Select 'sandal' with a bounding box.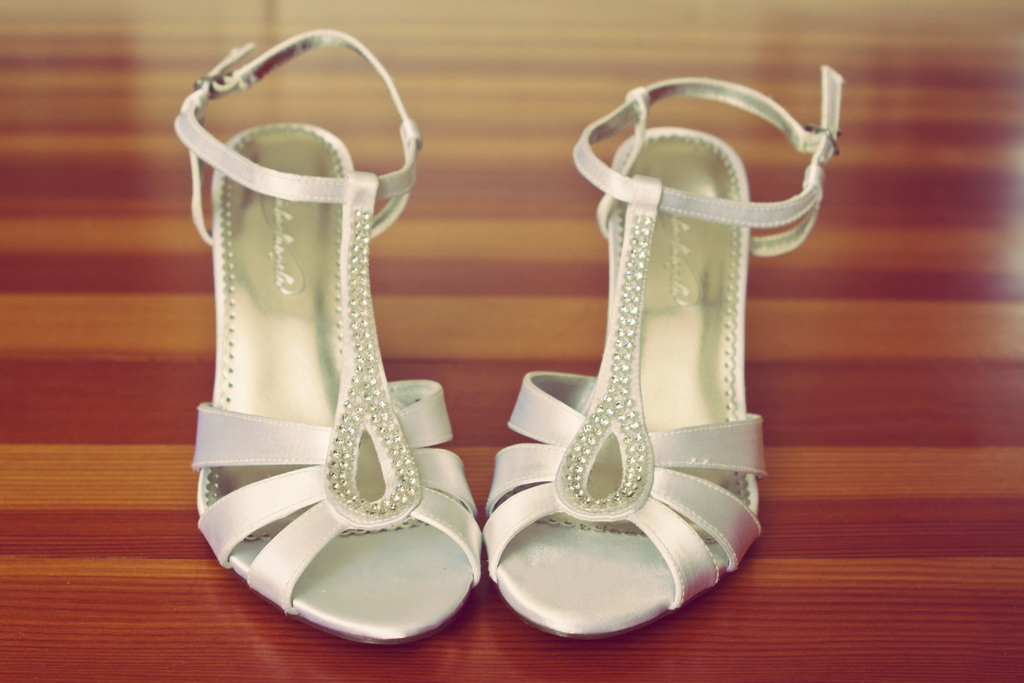
{"x1": 483, "y1": 69, "x2": 847, "y2": 636}.
